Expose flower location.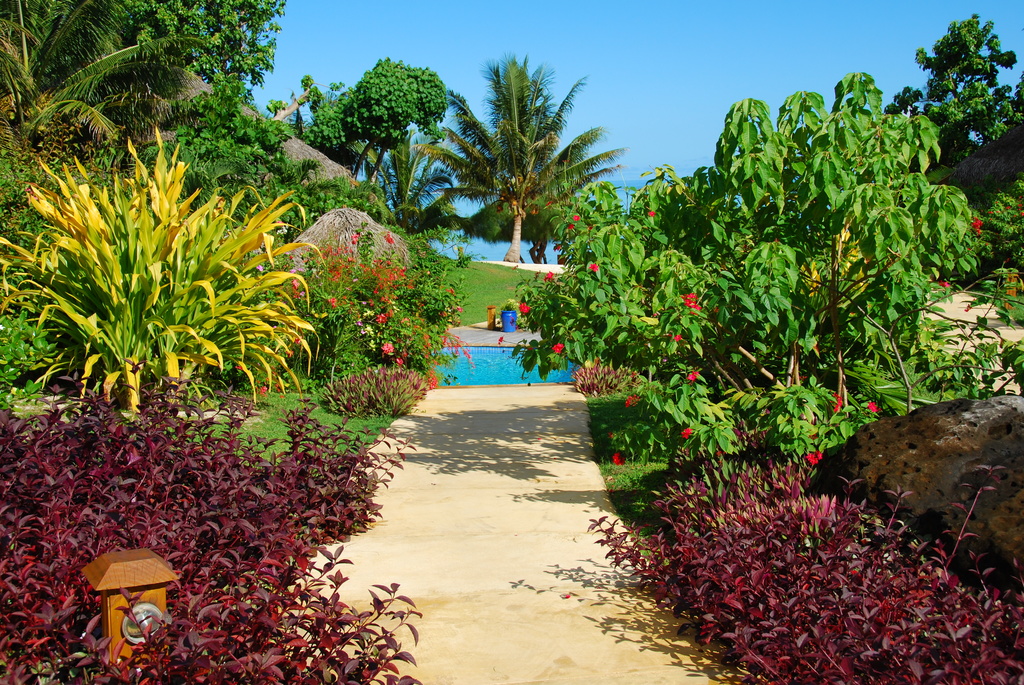
Exposed at (x1=552, y1=342, x2=564, y2=352).
